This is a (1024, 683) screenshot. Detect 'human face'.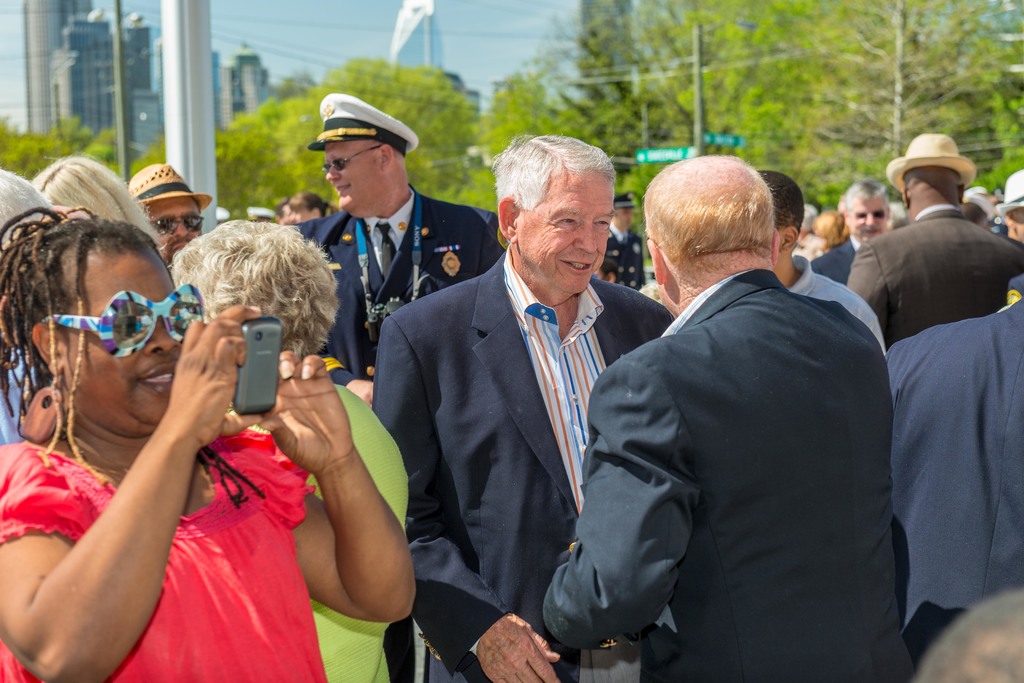
[1009,204,1023,239].
